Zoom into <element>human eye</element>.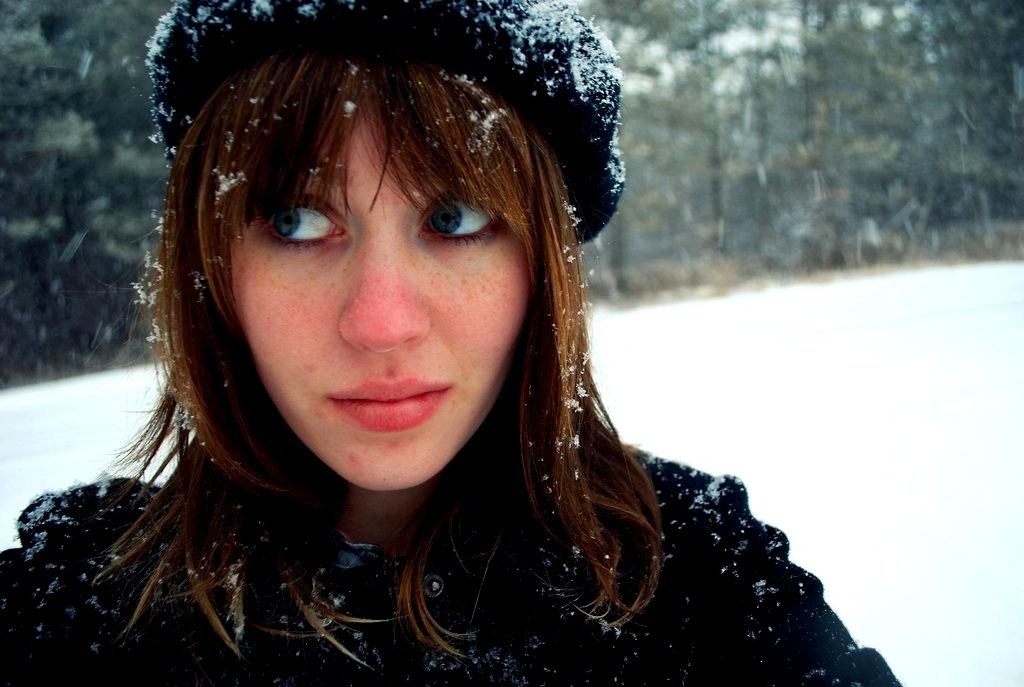
Zoom target: Rect(414, 193, 503, 247).
